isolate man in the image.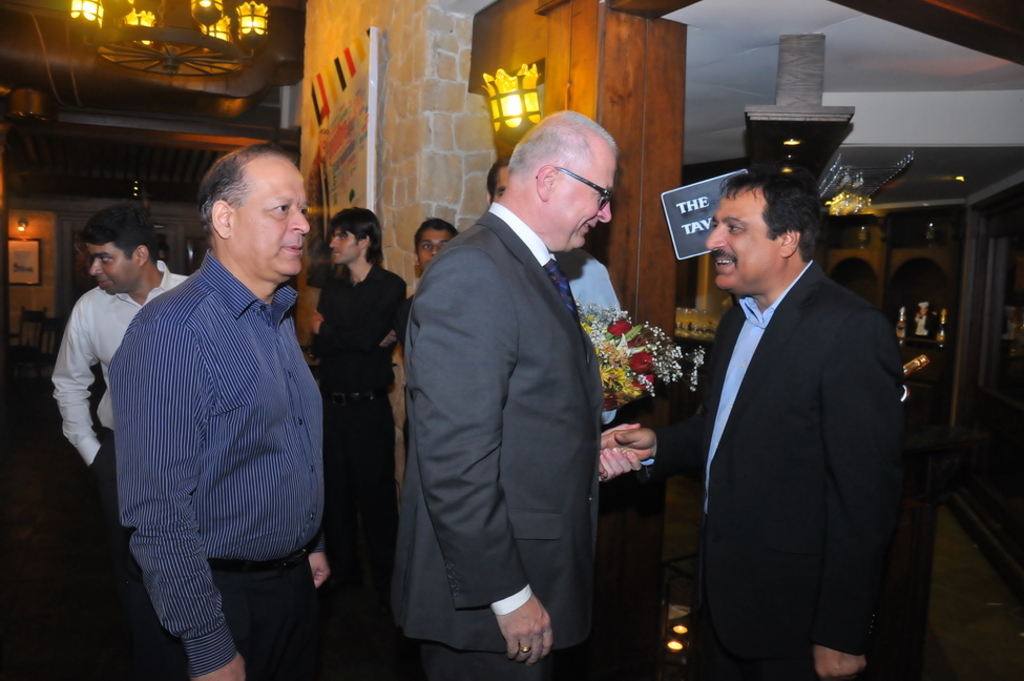
Isolated region: 50, 204, 197, 492.
